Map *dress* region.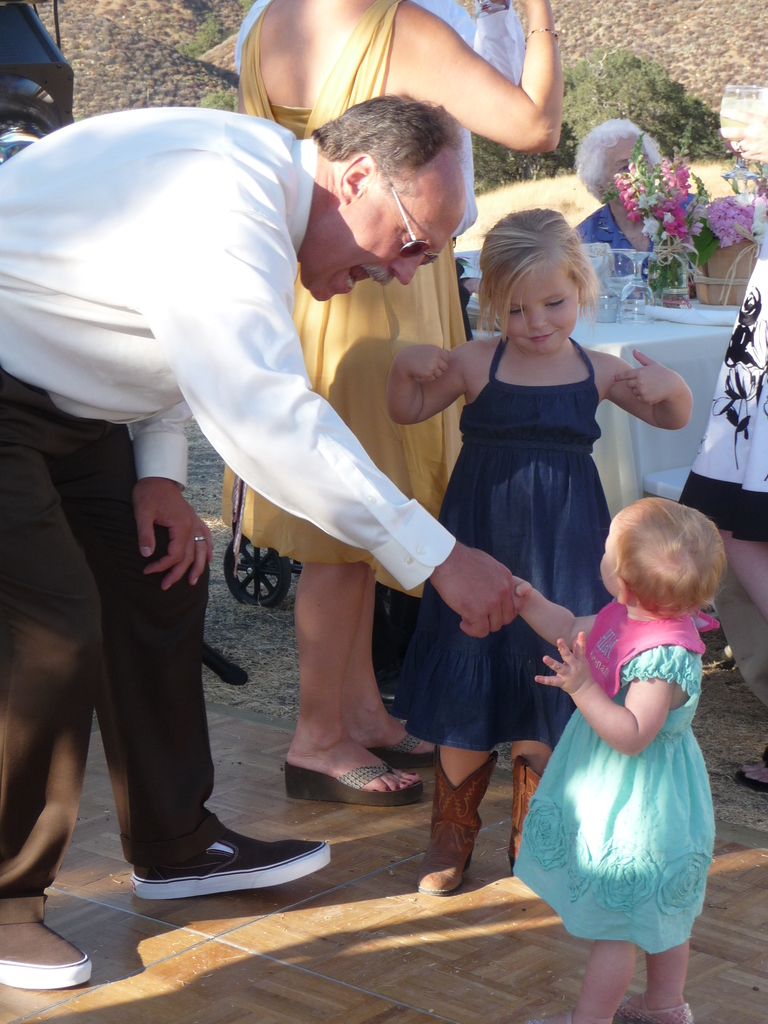
Mapped to 232 0 470 598.
